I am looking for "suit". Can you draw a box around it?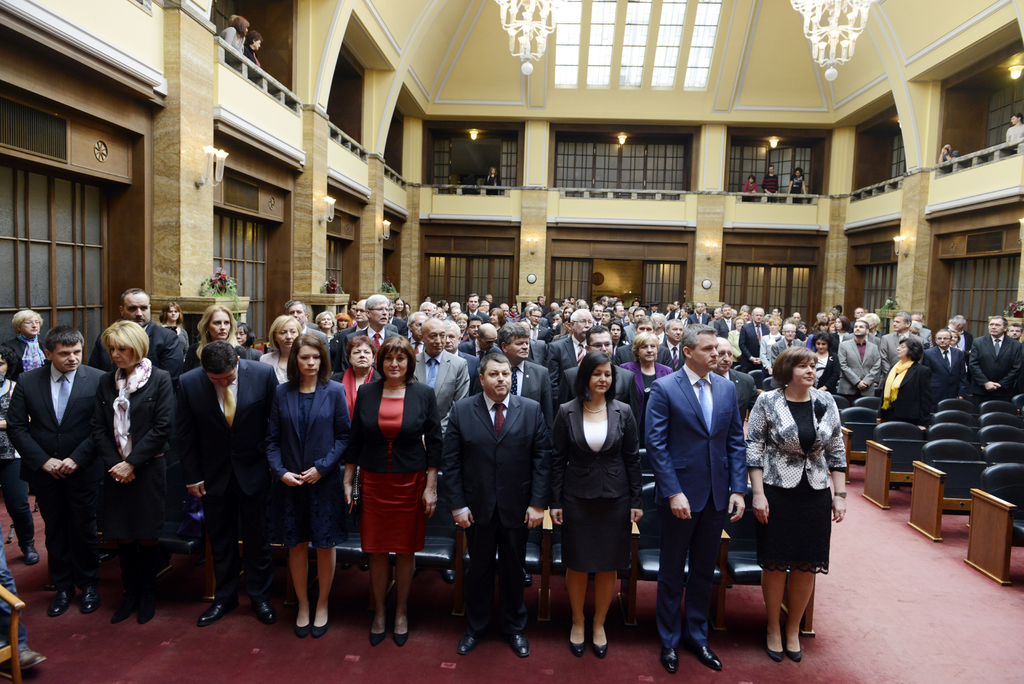
Sure, the bounding box is bbox=[961, 331, 971, 351].
